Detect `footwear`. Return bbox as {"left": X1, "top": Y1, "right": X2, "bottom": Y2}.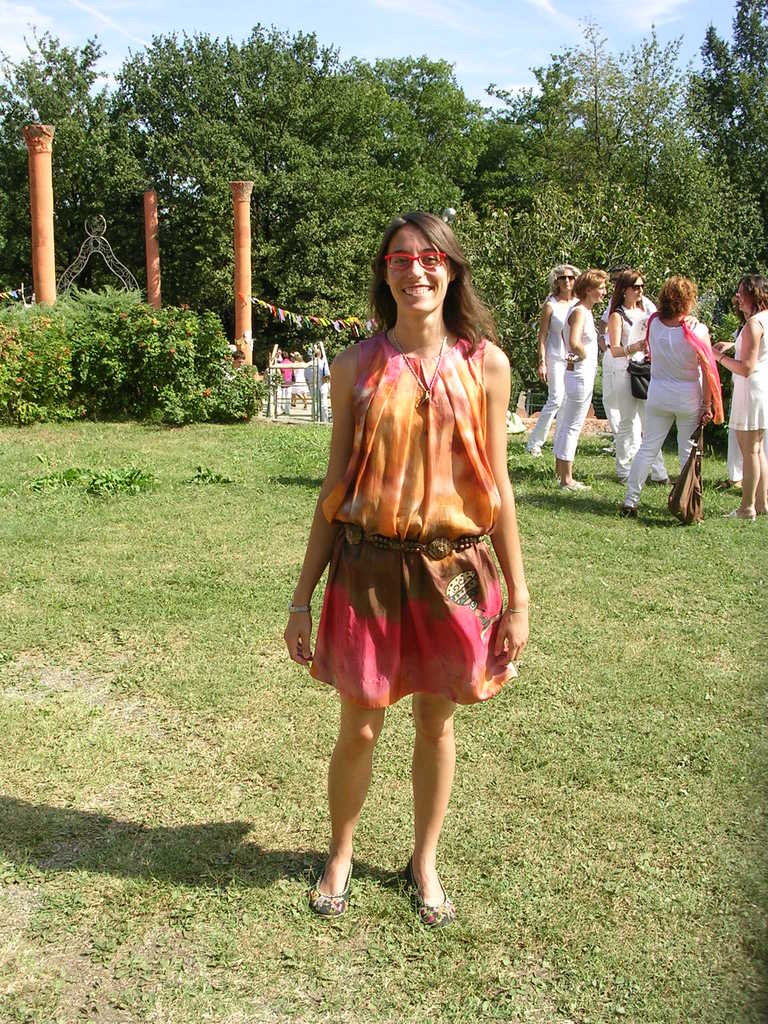
{"left": 653, "top": 476, "right": 676, "bottom": 486}.
